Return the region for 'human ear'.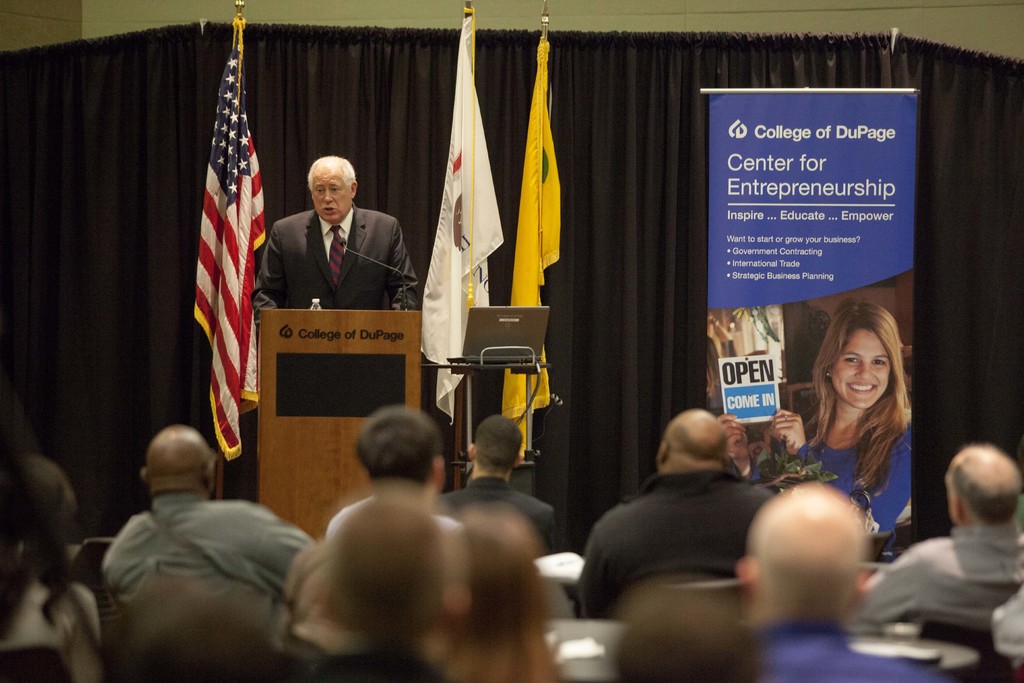
bbox(737, 551, 757, 604).
